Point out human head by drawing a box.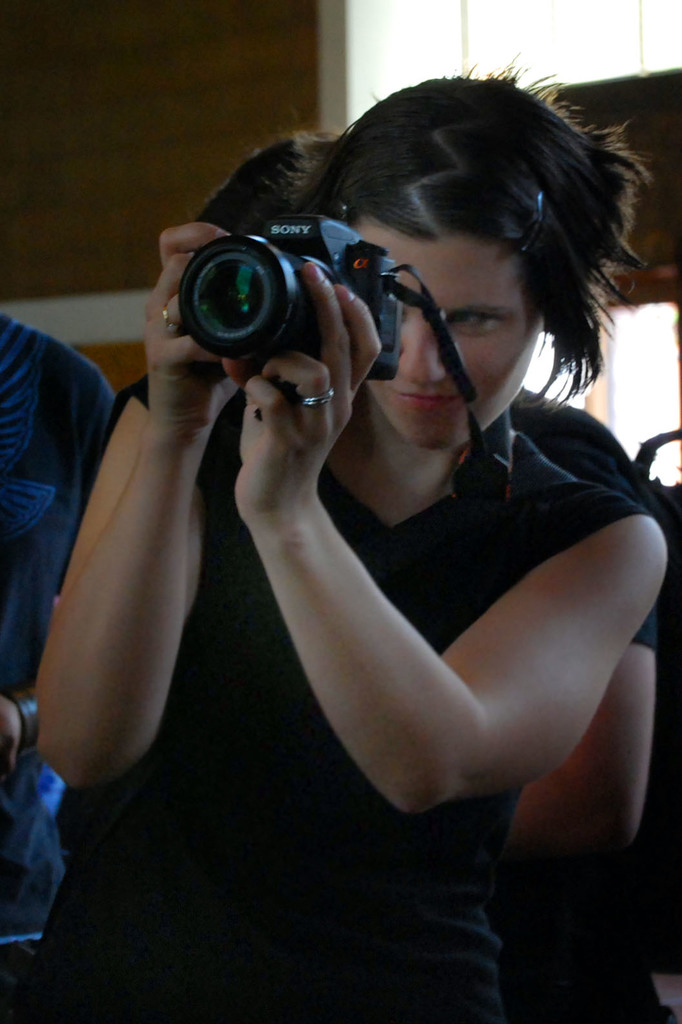
<region>283, 94, 627, 404</region>.
